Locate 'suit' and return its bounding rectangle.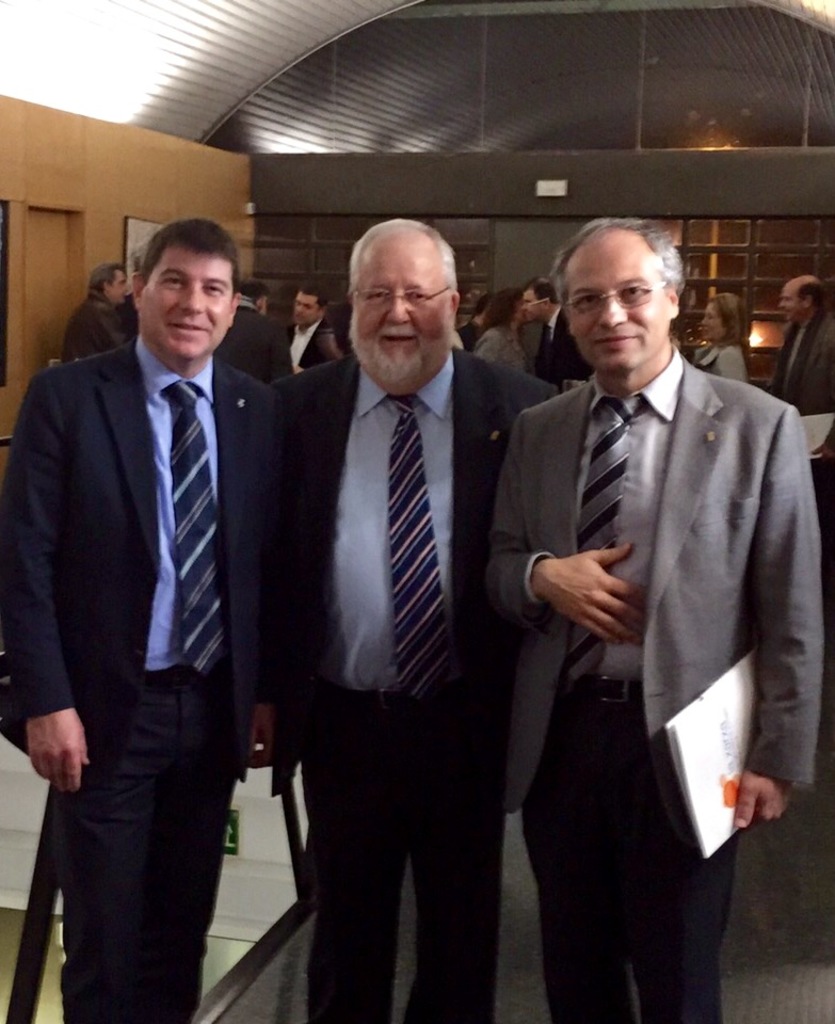
detection(0, 339, 274, 1023).
